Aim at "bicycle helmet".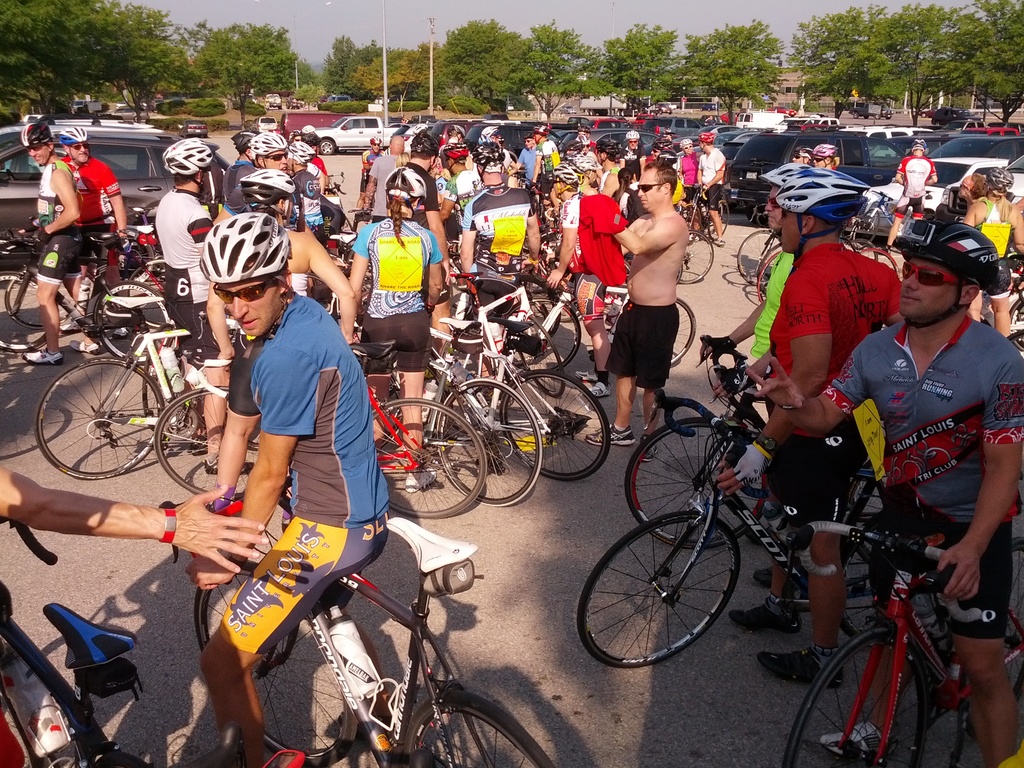
Aimed at box(563, 140, 584, 161).
